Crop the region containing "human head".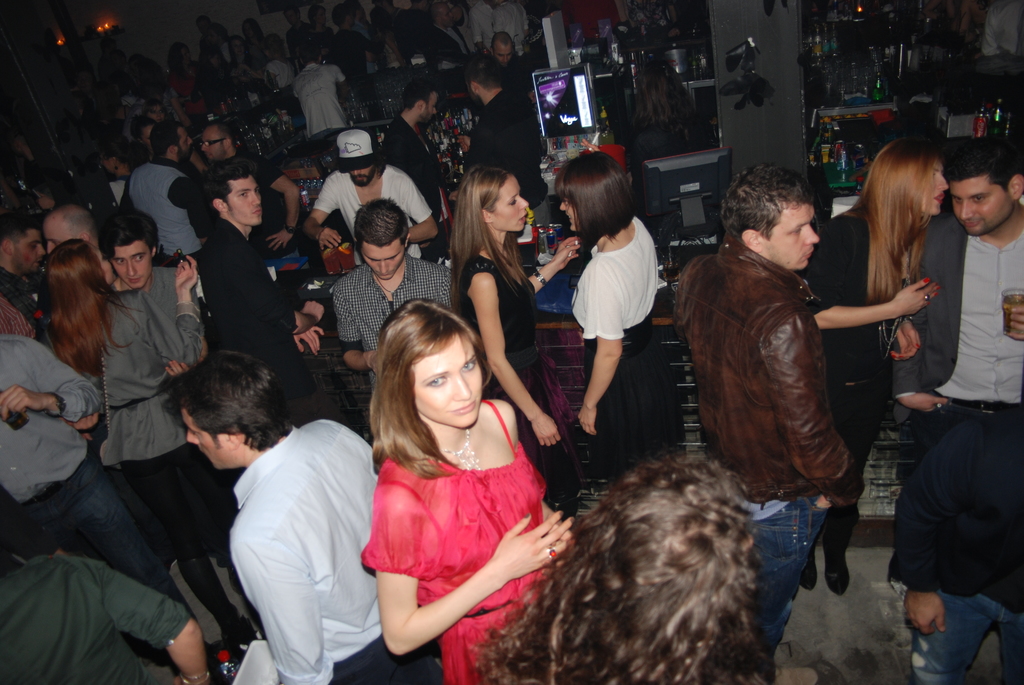
Crop region: [left=298, top=40, right=320, bottom=65].
